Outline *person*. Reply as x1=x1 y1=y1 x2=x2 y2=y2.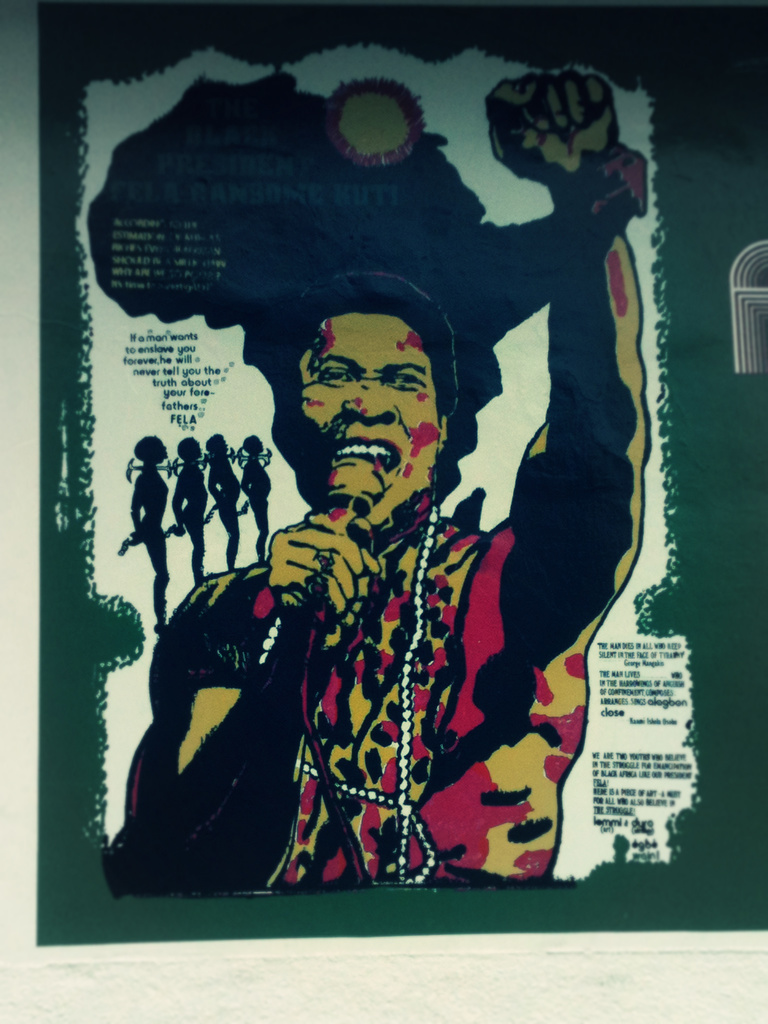
x1=129 y1=433 x2=171 y2=632.
